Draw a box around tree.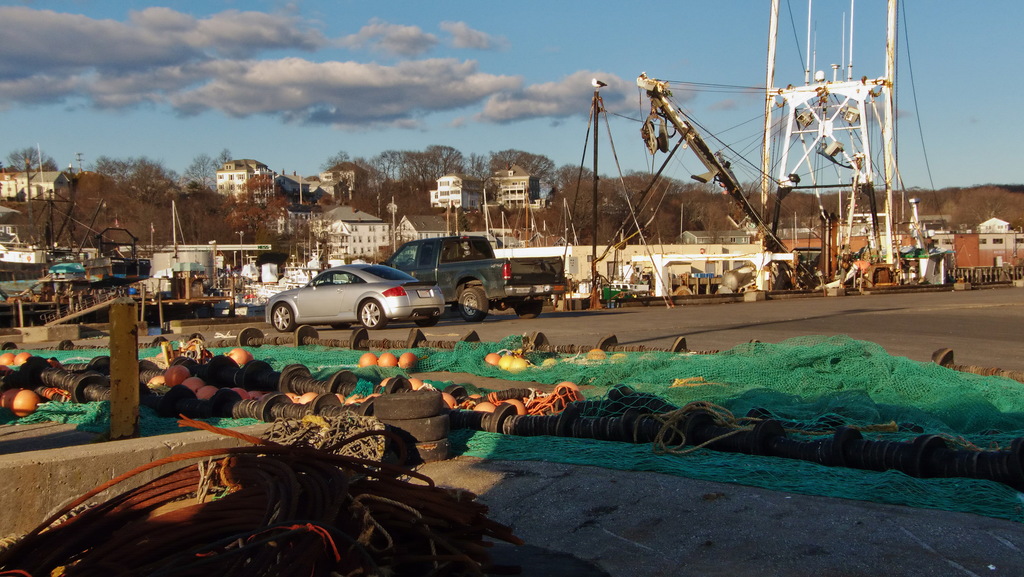
box(959, 183, 1011, 233).
